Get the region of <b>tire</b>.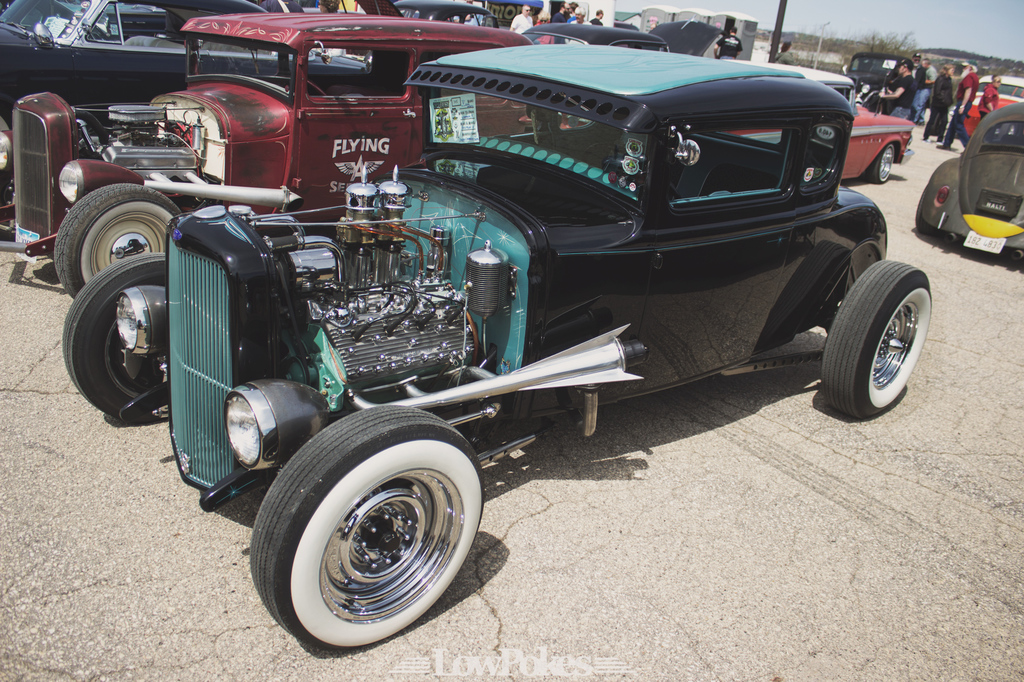
box=[867, 144, 893, 183].
